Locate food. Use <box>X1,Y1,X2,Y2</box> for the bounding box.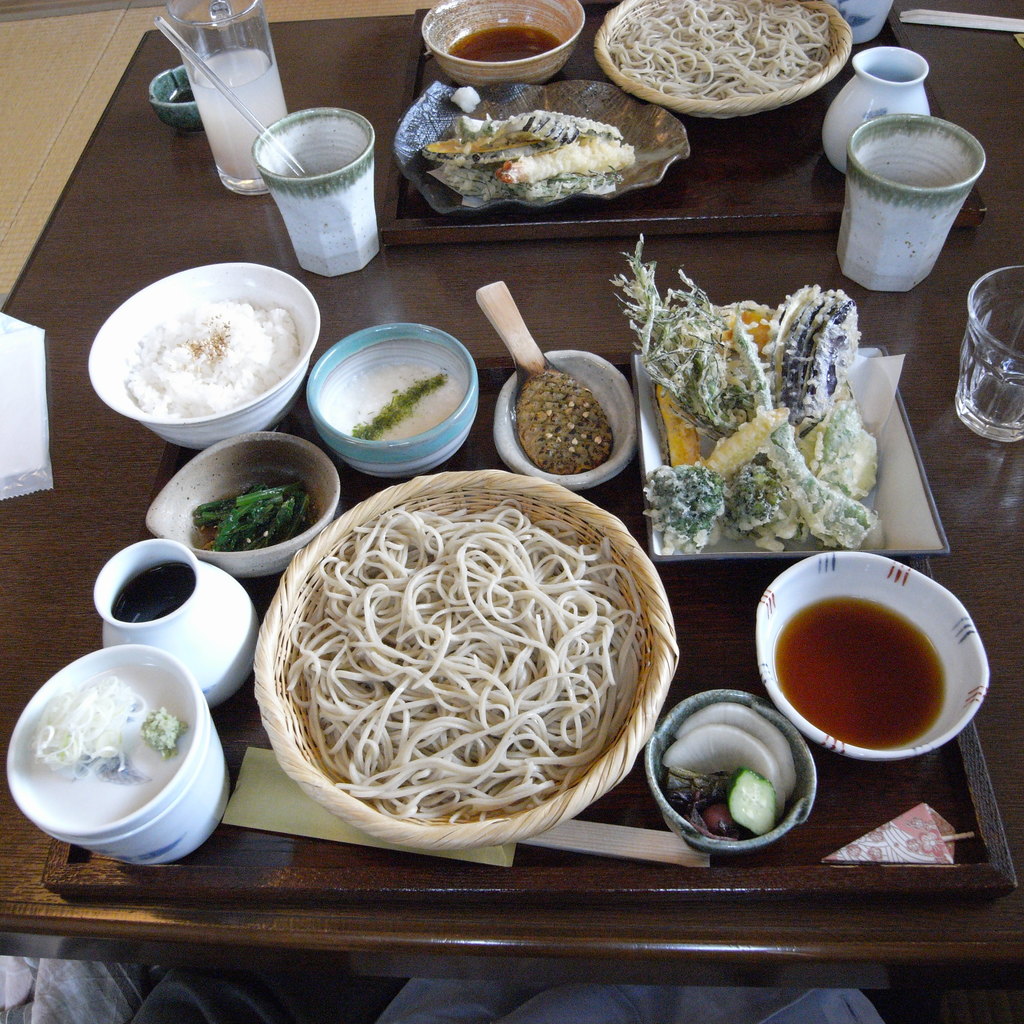
<box>676,700,800,803</box>.
